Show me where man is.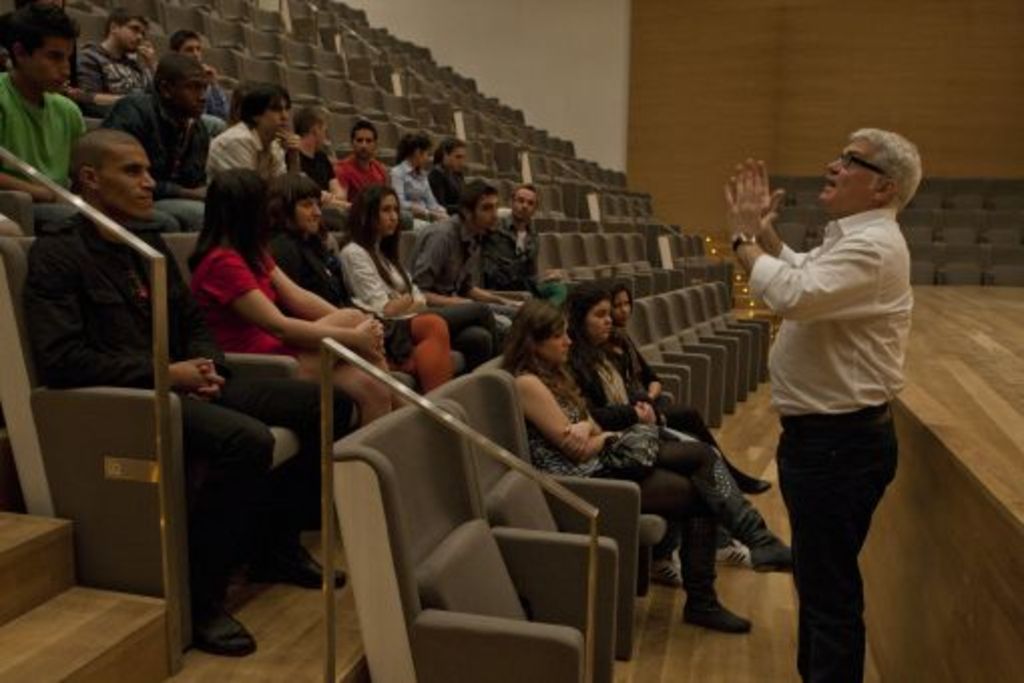
man is at 406 179 524 339.
